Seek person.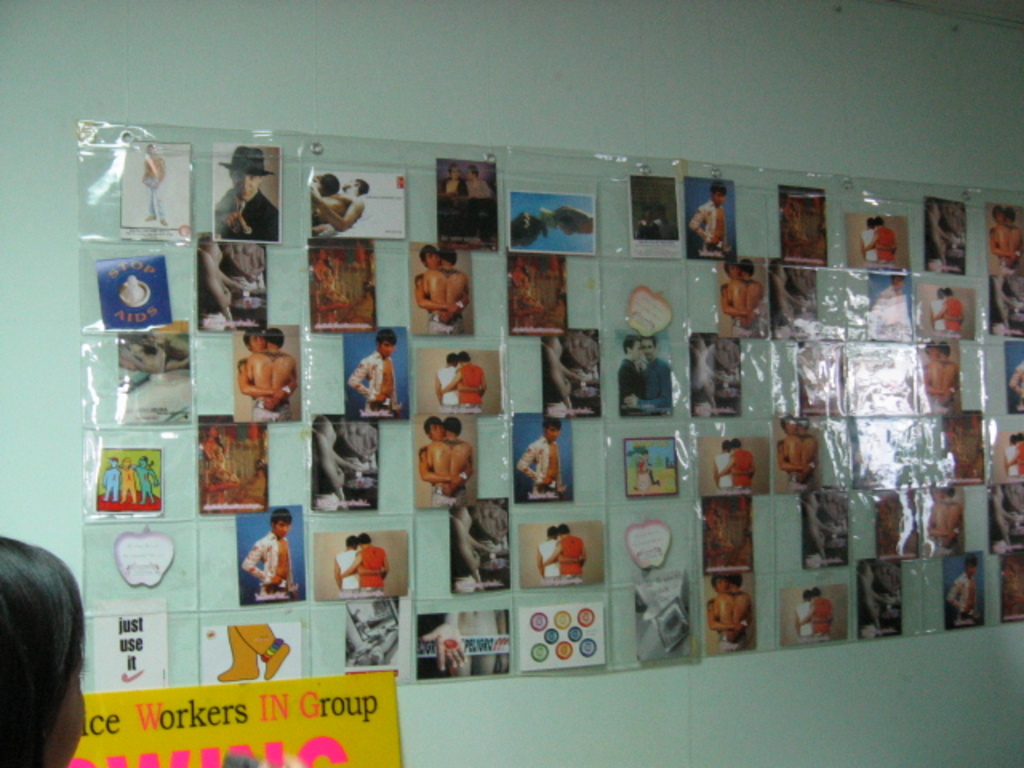
Rect(344, 328, 410, 416).
